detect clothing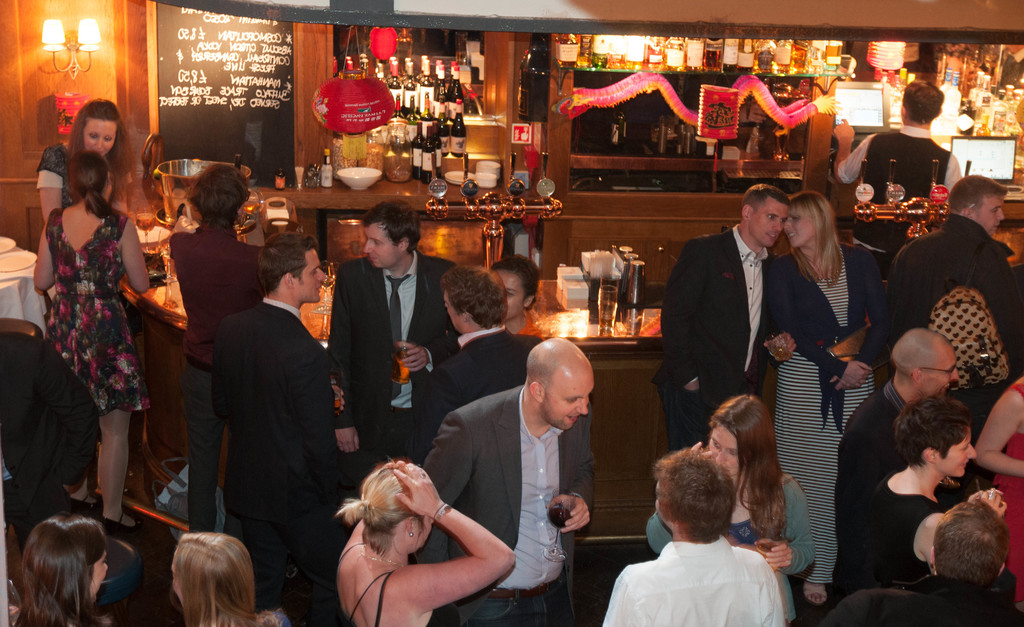
<box>169,218,262,532</box>
